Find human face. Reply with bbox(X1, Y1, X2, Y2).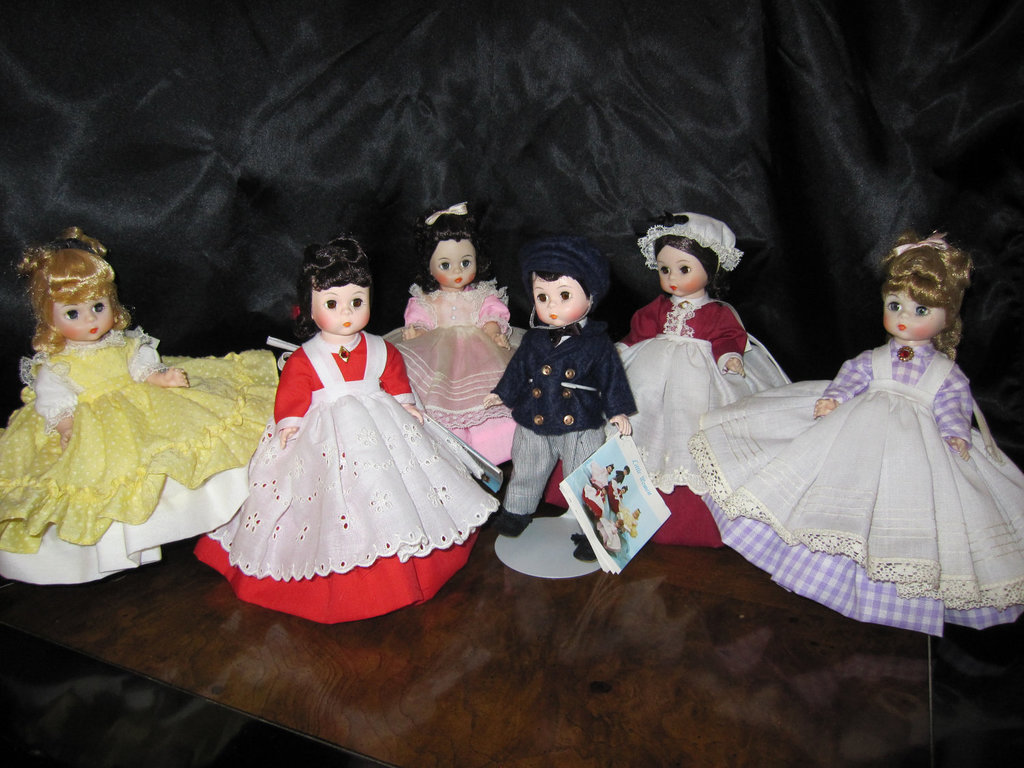
bbox(657, 251, 705, 295).
